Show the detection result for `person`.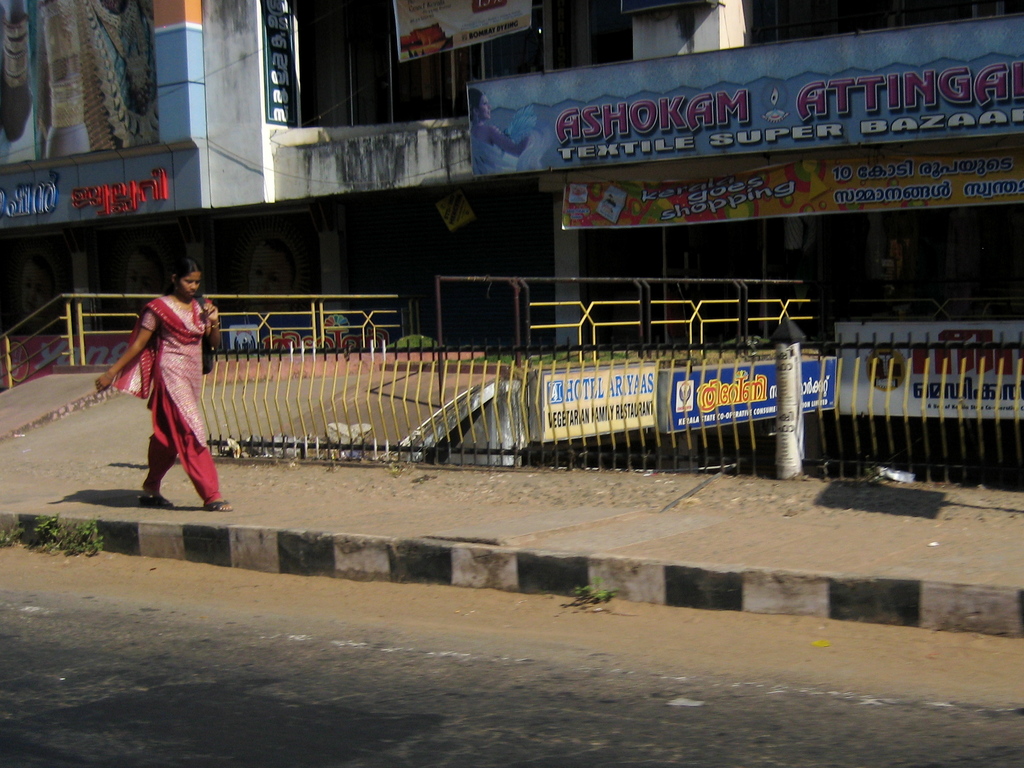
locate(469, 89, 534, 175).
